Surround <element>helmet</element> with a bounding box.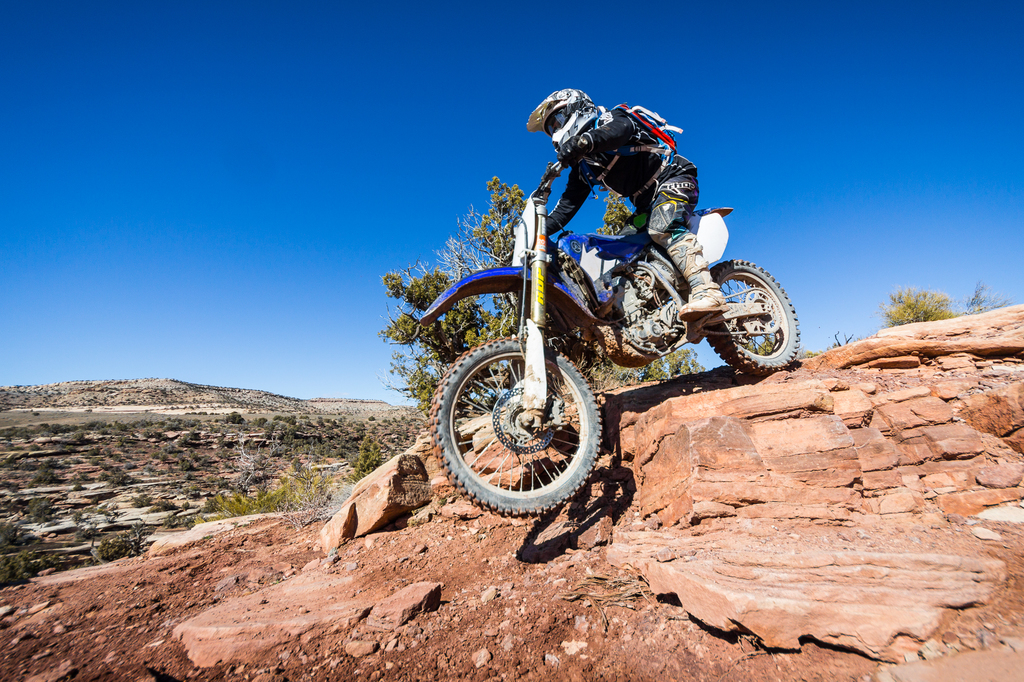
crop(535, 93, 624, 163).
